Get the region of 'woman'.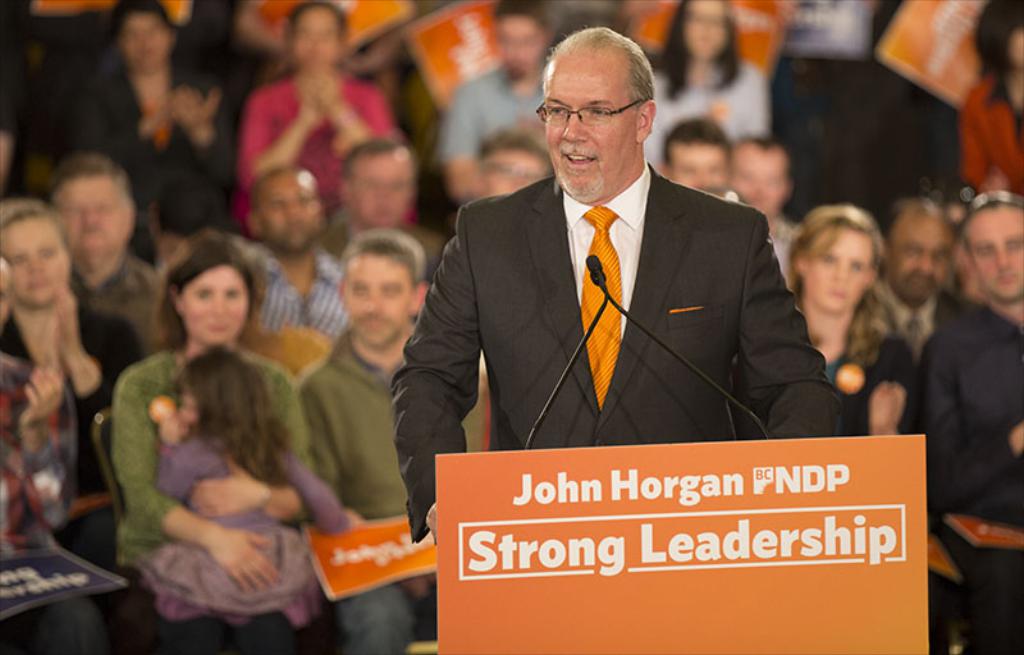
[x1=960, y1=19, x2=1023, y2=198].
